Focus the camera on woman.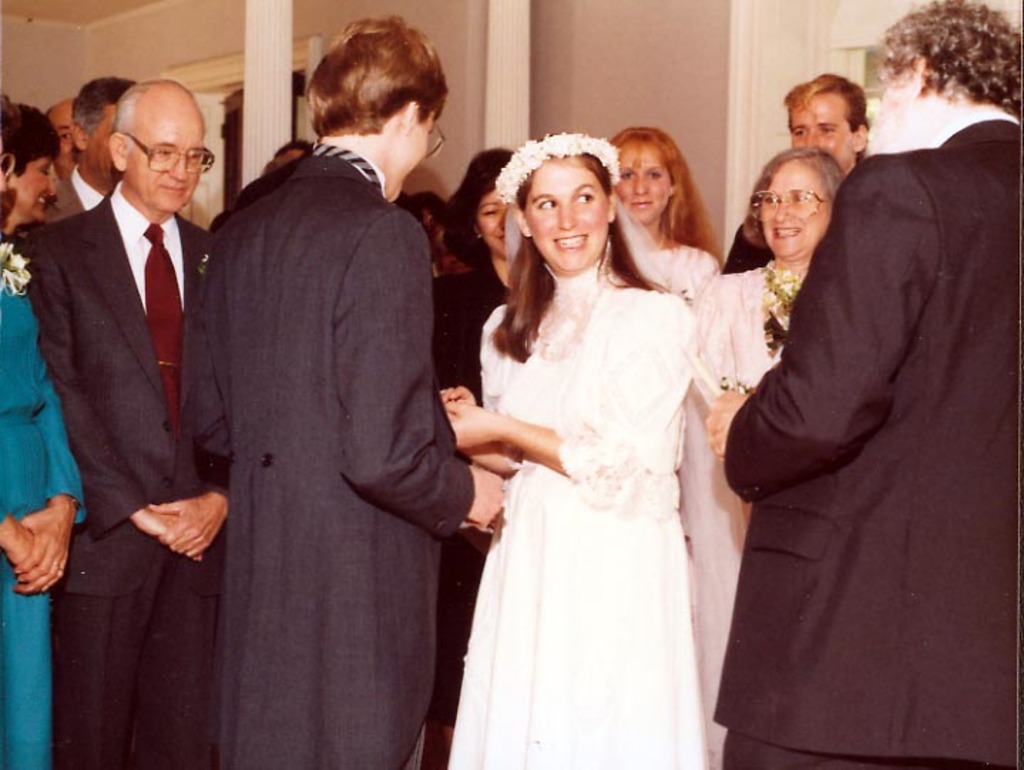
Focus region: 0/94/54/246.
